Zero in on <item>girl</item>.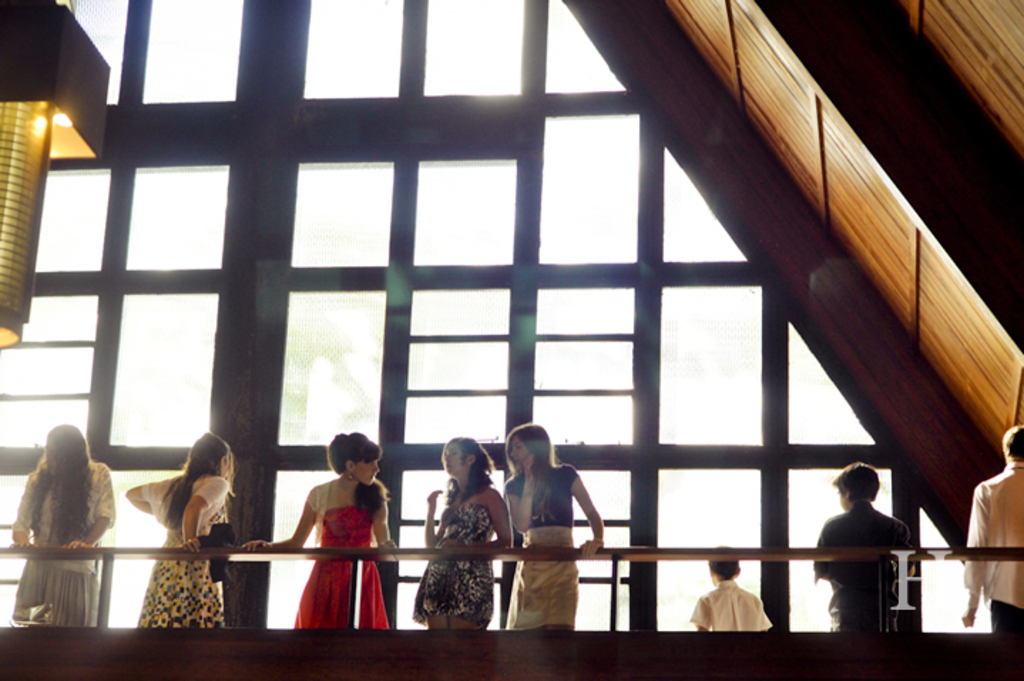
Zeroed in: {"x1": 241, "y1": 436, "x2": 397, "y2": 624}.
